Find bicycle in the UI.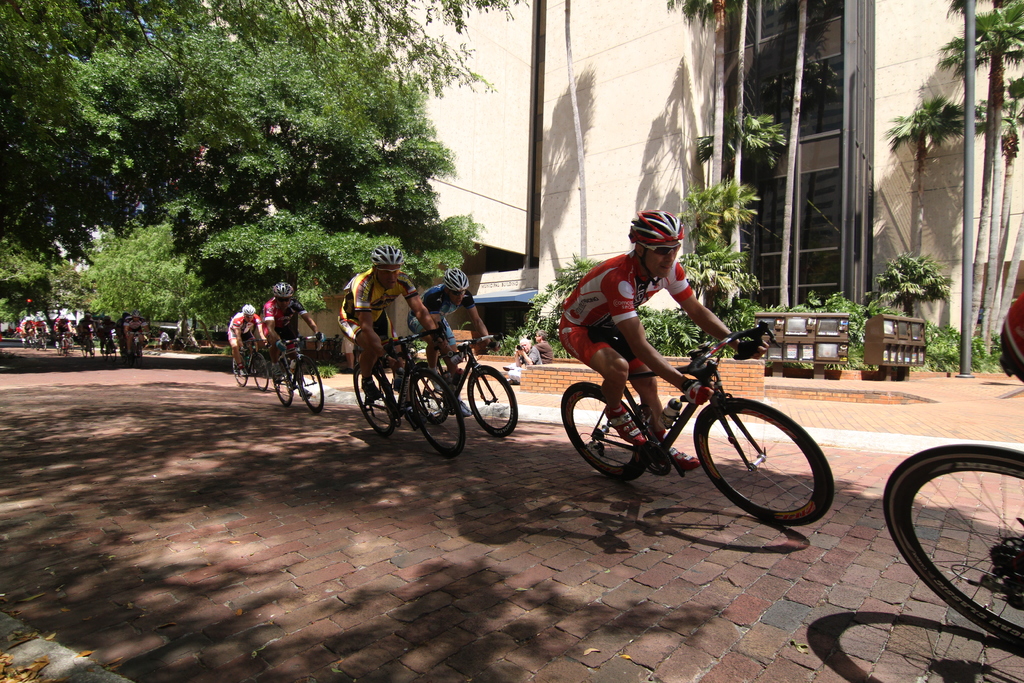
UI element at crop(411, 324, 518, 440).
